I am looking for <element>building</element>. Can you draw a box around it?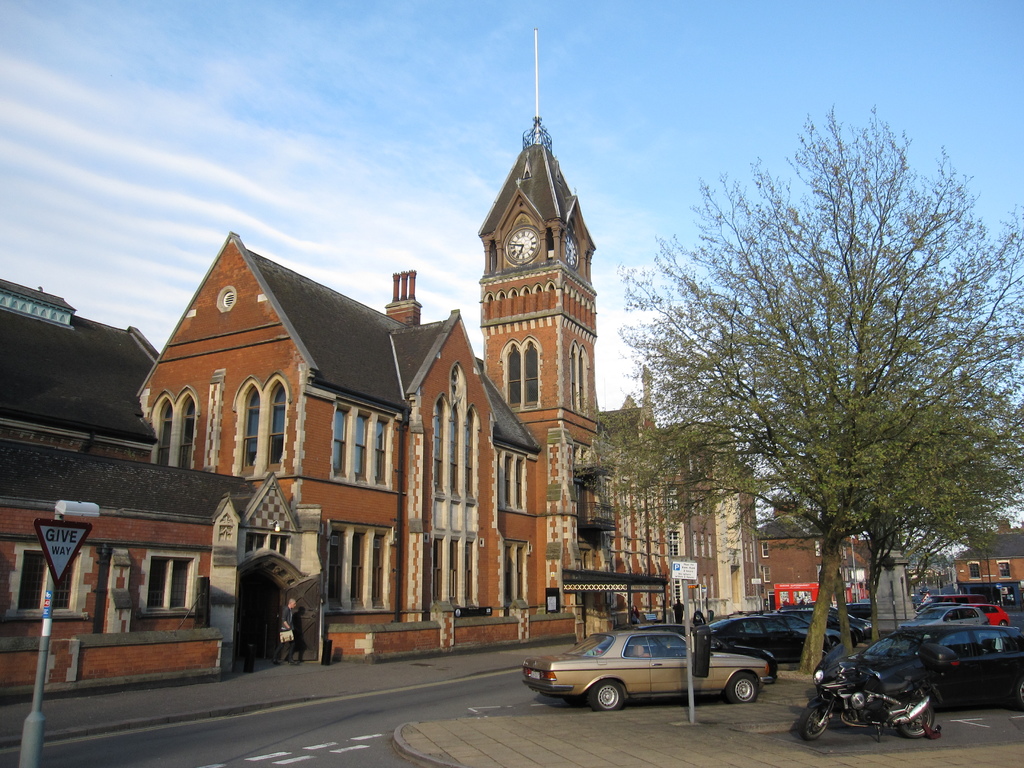
Sure, the bounding box is left=761, top=497, right=876, bottom=596.
